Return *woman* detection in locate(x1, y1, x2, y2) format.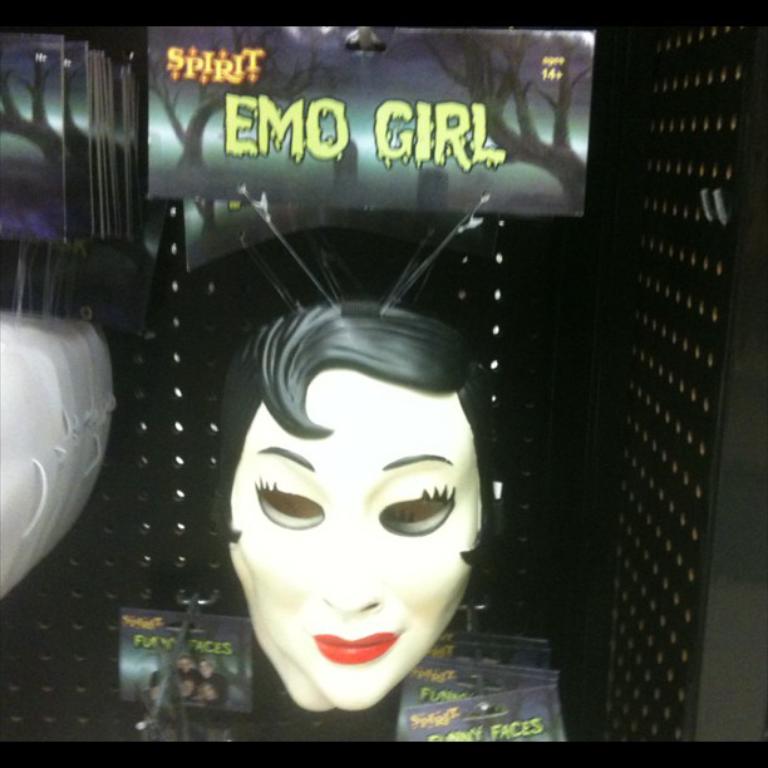
locate(189, 265, 513, 720).
